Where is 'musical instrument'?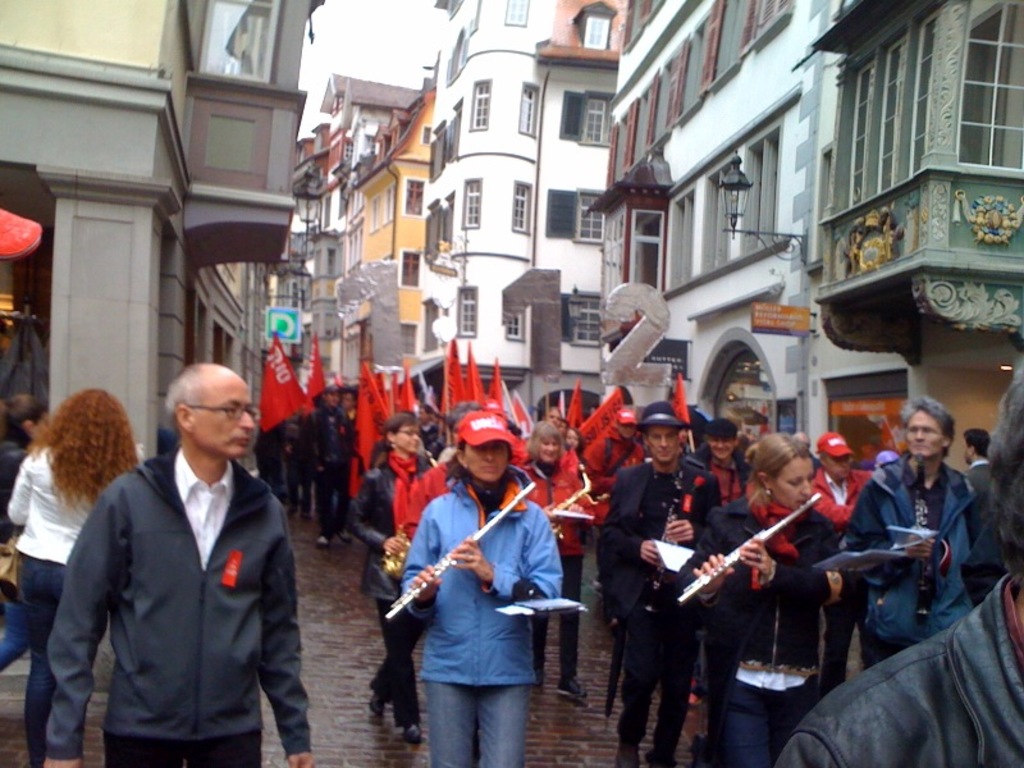
bbox=[541, 454, 590, 540].
